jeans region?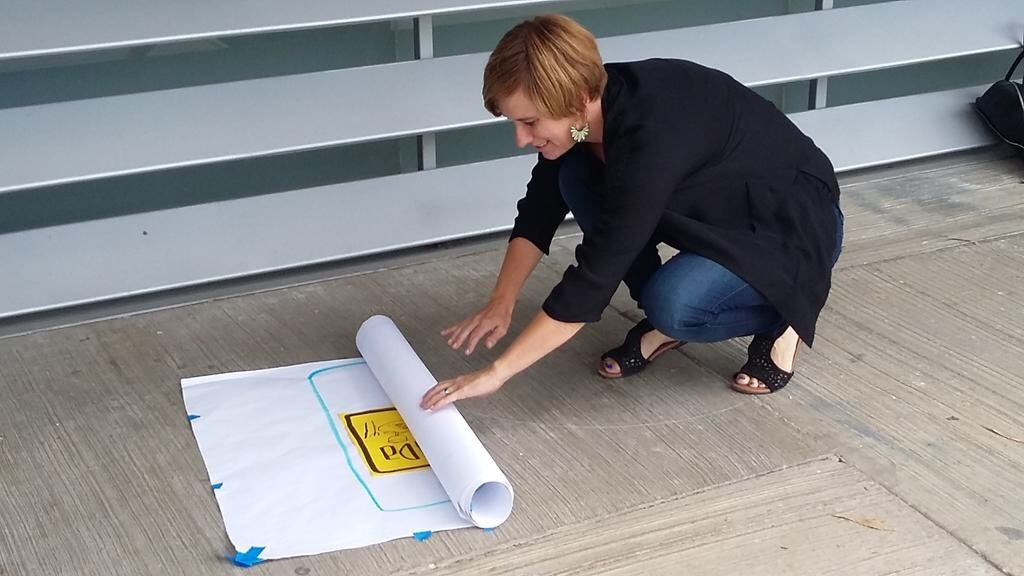
l=623, t=228, r=783, b=359
